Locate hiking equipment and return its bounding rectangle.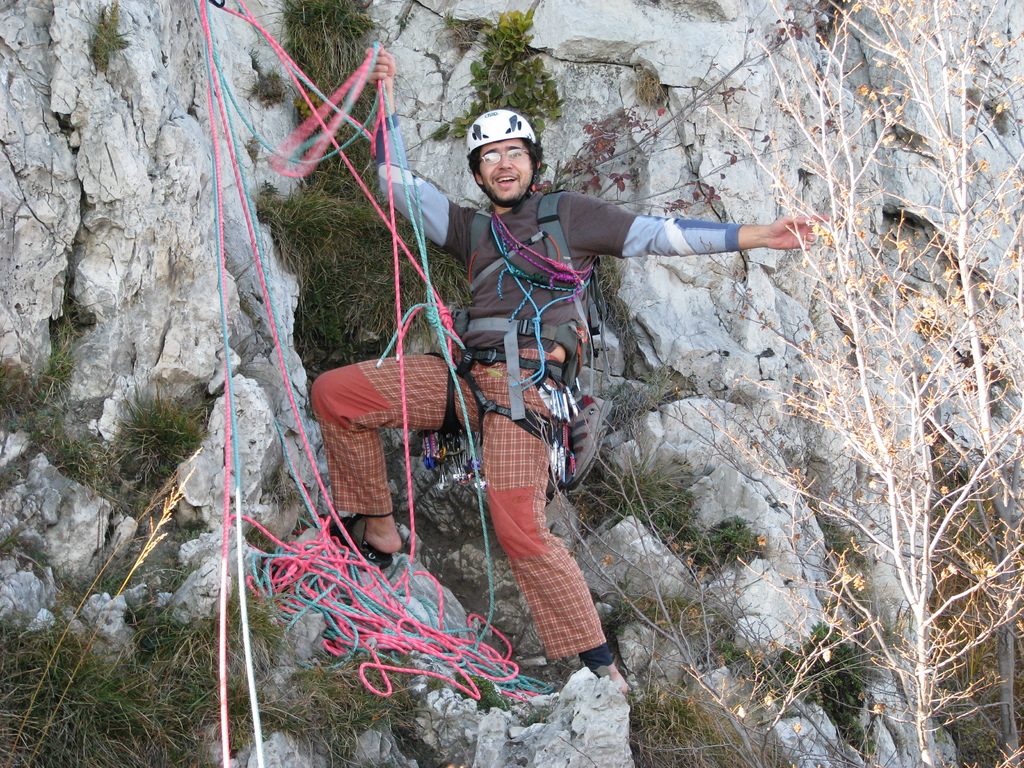
pyautogui.locateOnScreen(465, 109, 536, 209).
